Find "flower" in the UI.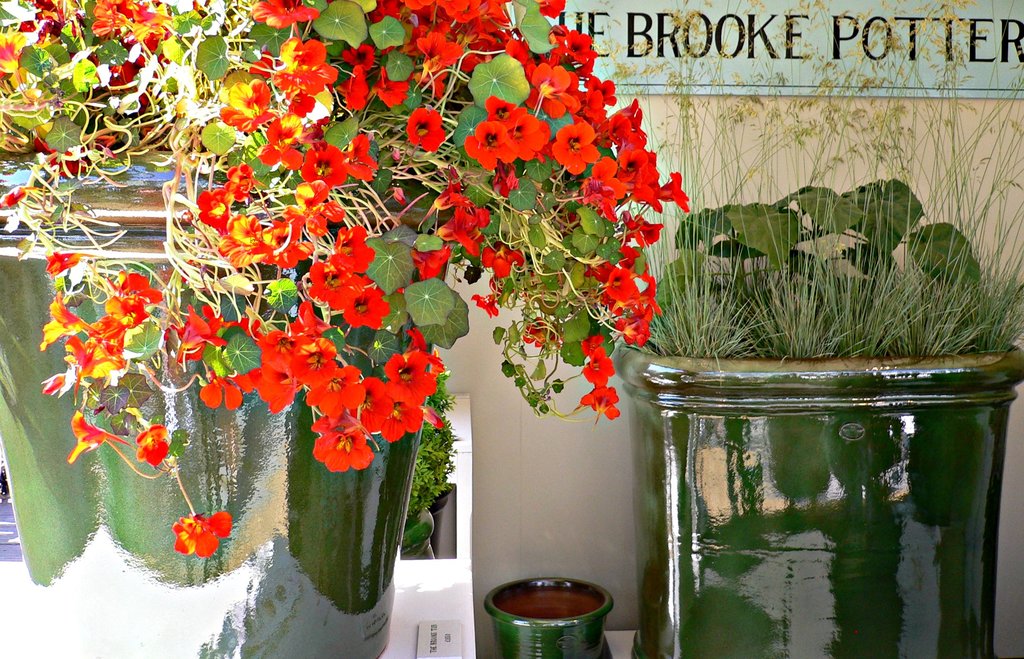
UI element at left=155, top=505, right=225, bottom=575.
